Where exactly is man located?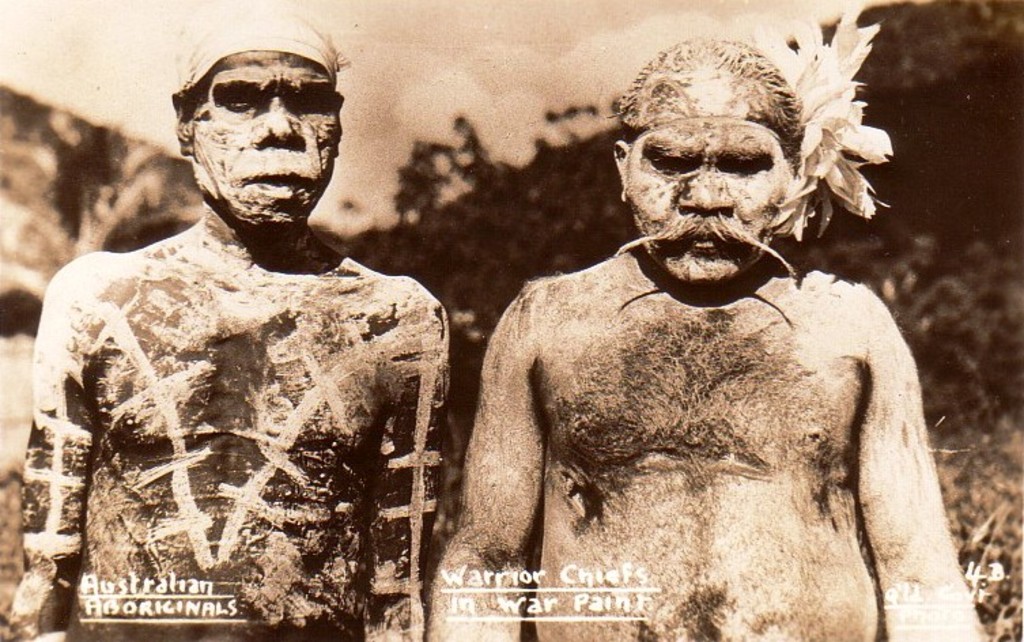
Its bounding box is bbox=(393, 33, 972, 613).
